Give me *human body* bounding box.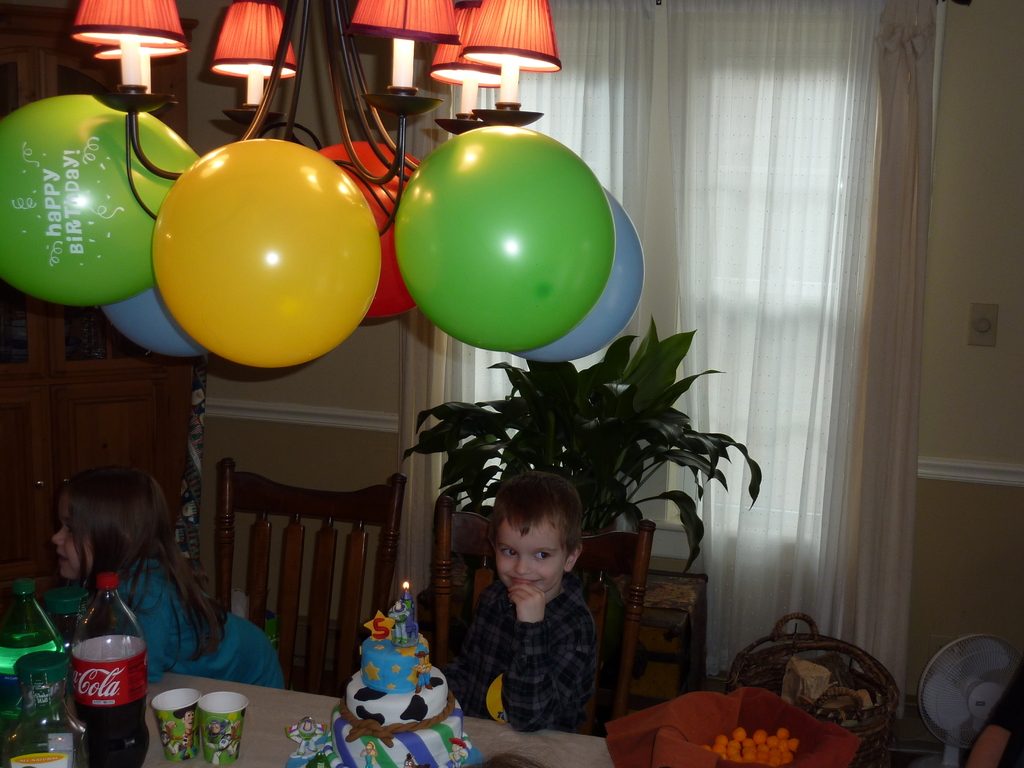
locate(454, 460, 611, 733).
